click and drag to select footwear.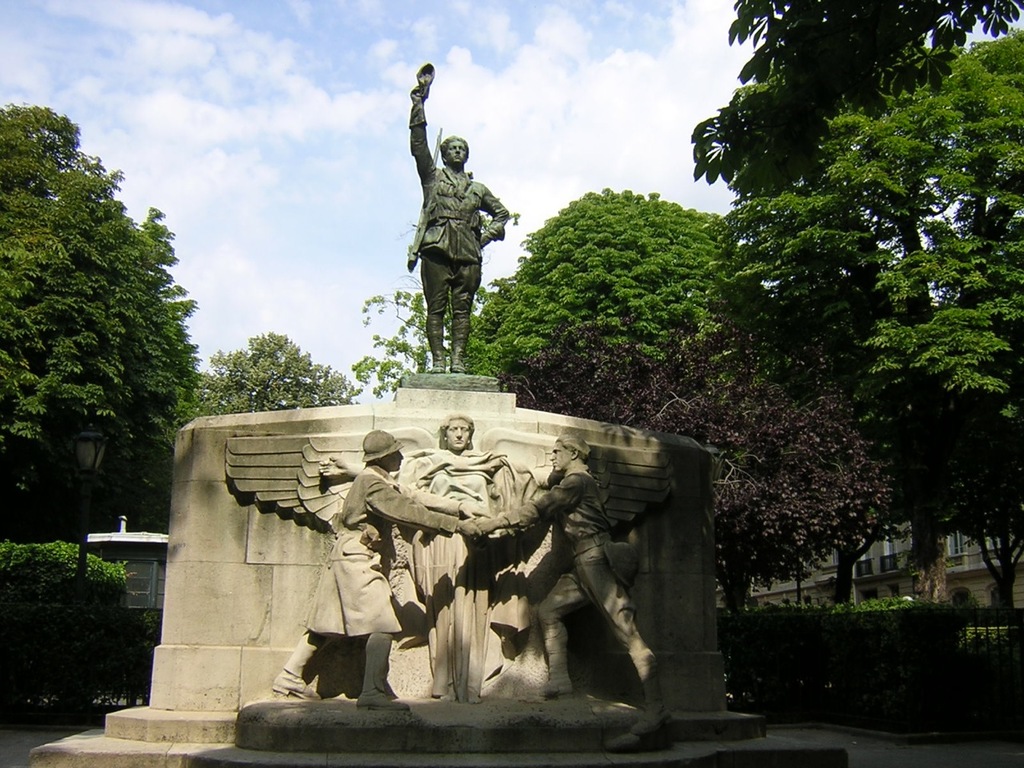
Selection: bbox(271, 670, 321, 700).
